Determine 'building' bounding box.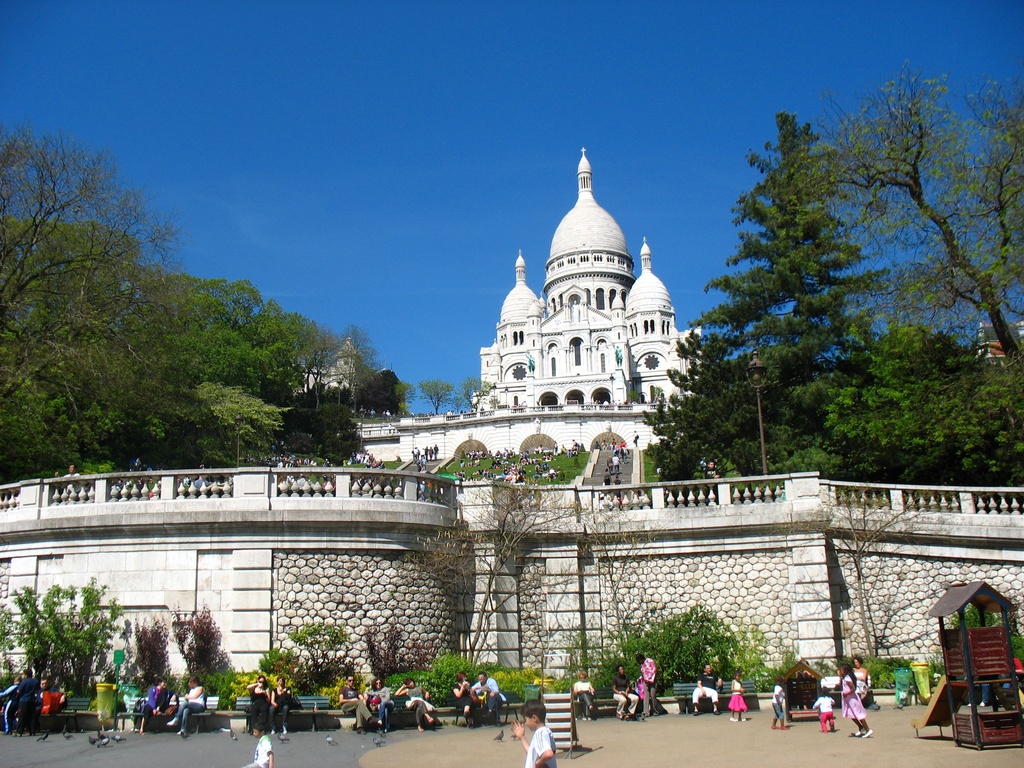
Determined: x1=297, y1=335, x2=385, y2=395.
